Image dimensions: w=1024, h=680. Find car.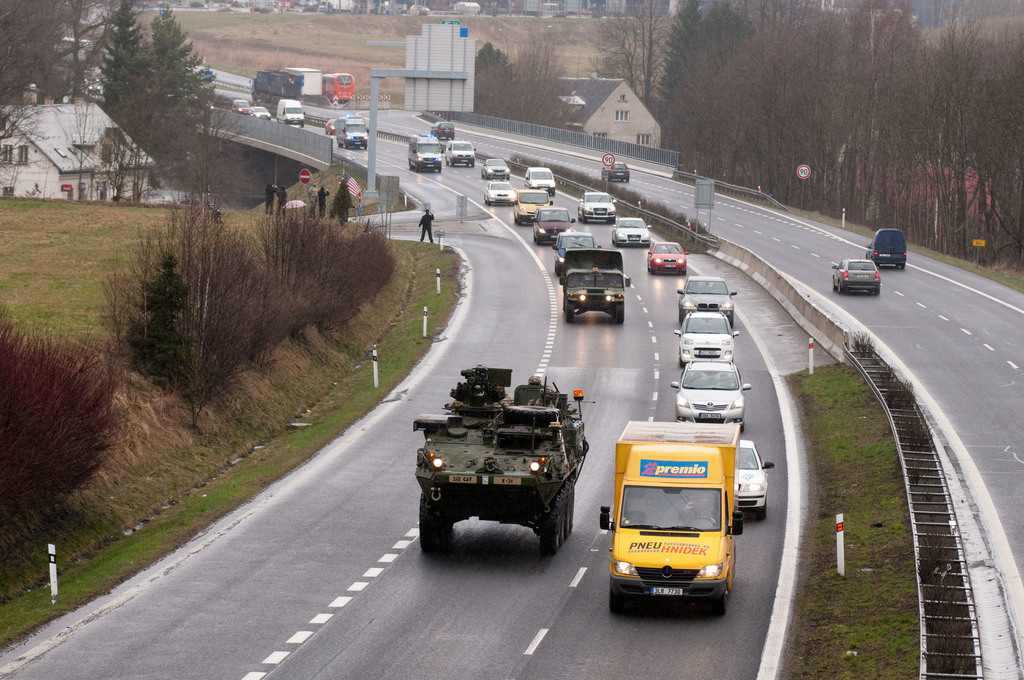
609,158,632,181.
